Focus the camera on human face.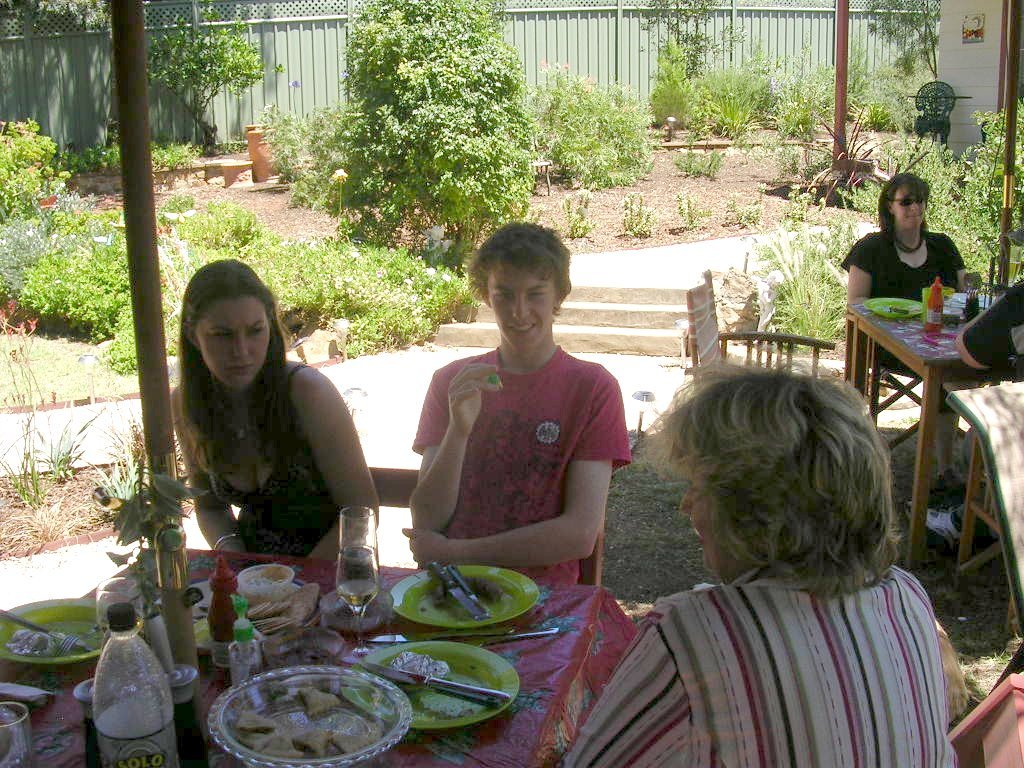
Focus region: BBox(489, 265, 557, 353).
